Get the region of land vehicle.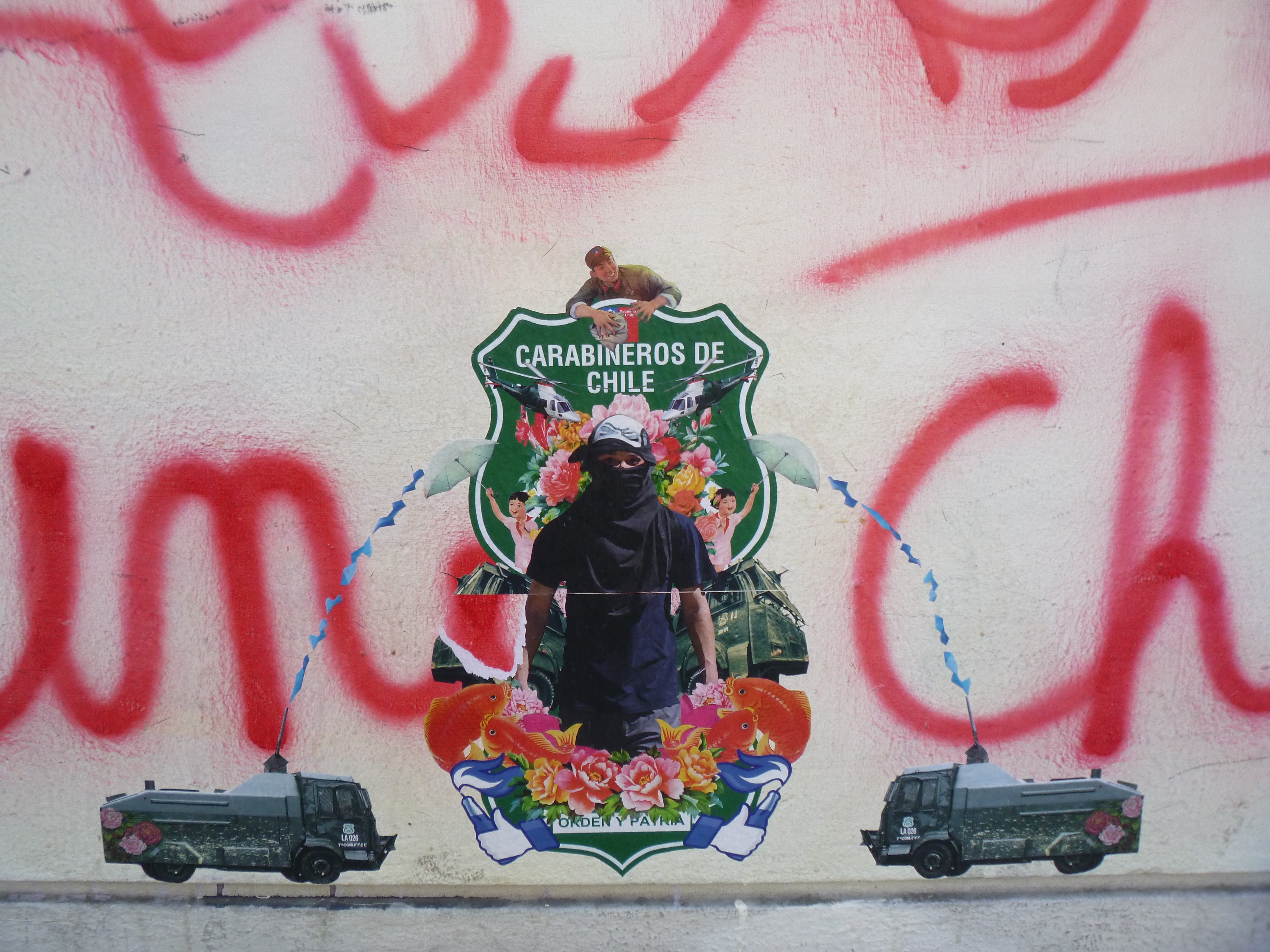
<box>28,208,110,243</box>.
